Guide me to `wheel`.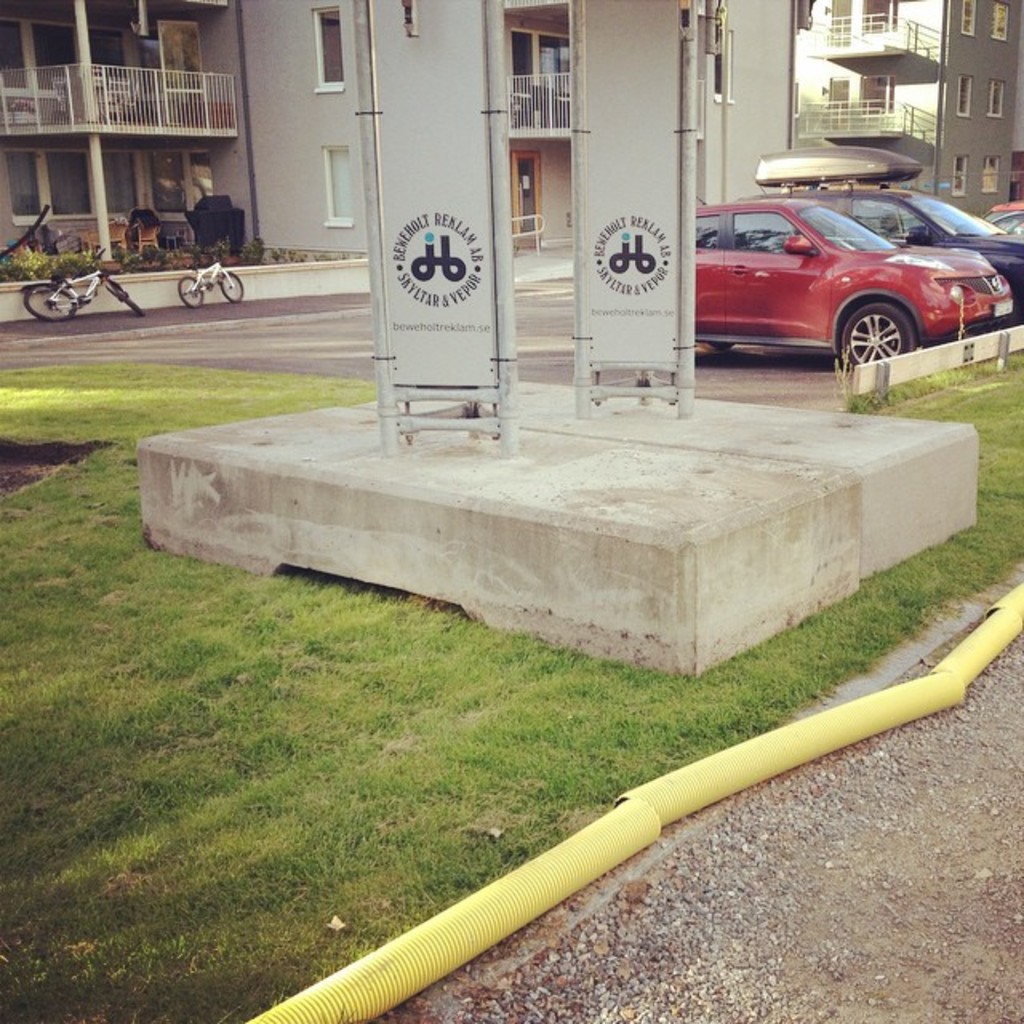
Guidance: bbox(696, 342, 733, 352).
